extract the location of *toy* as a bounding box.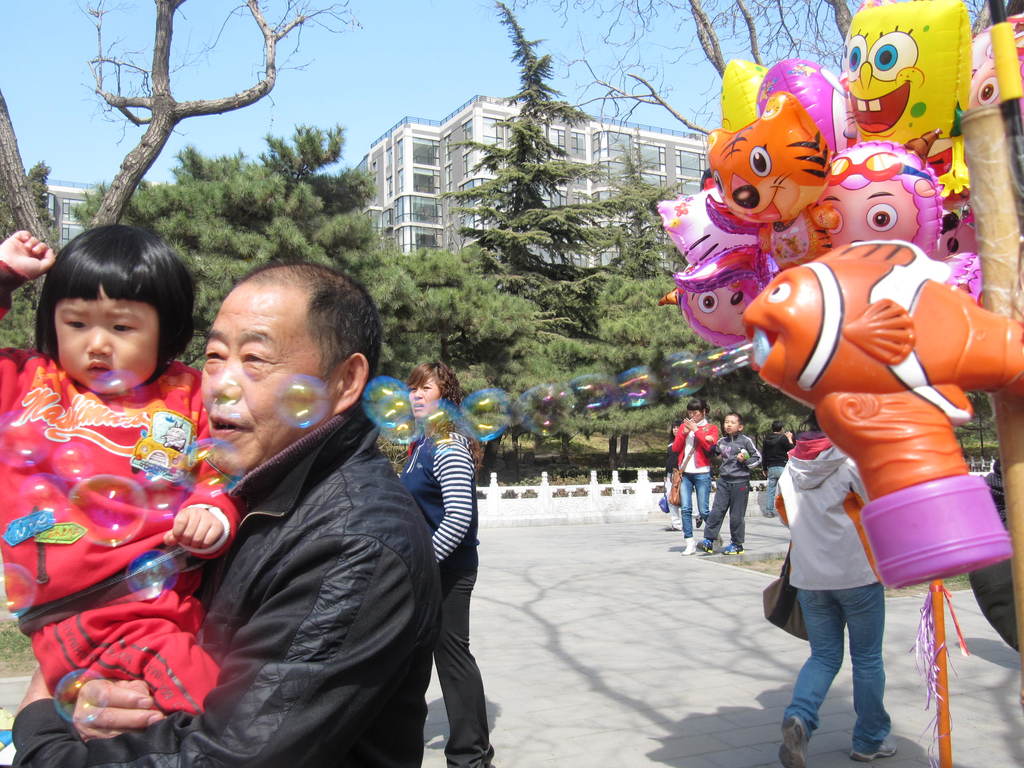
<region>648, 179, 805, 340</region>.
